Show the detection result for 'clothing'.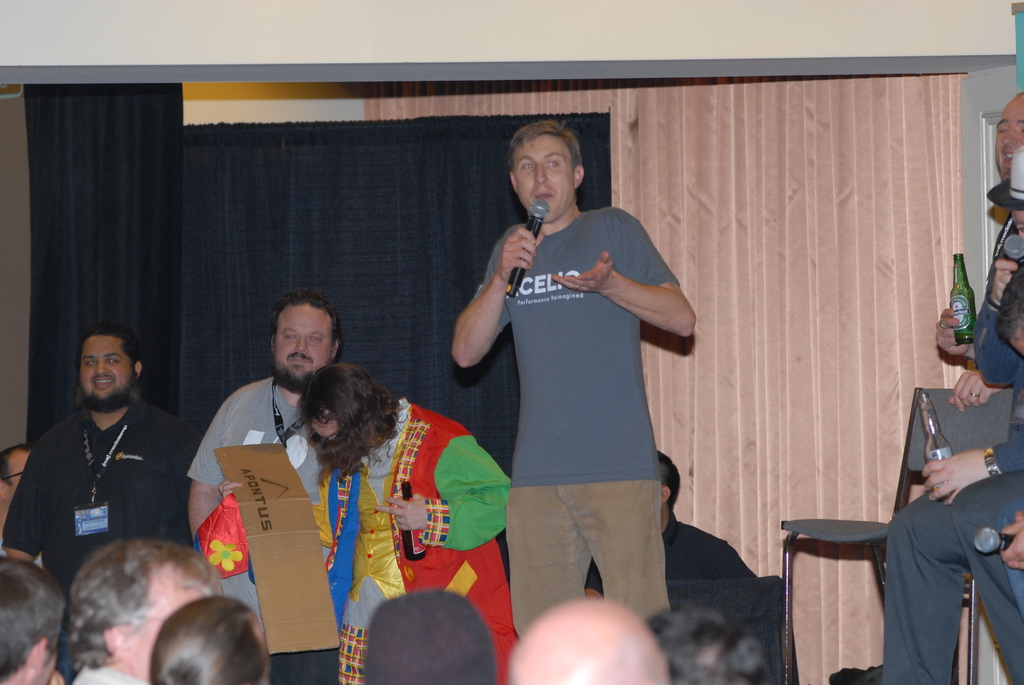
[left=590, top=510, right=750, bottom=594].
